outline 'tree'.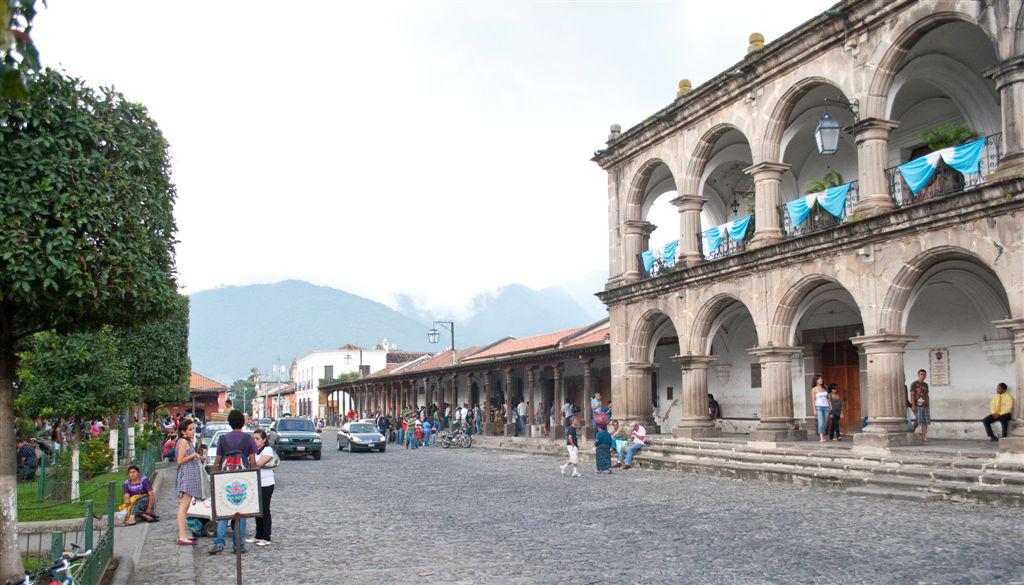
Outline: {"left": 0, "top": 51, "right": 181, "bottom": 584}.
